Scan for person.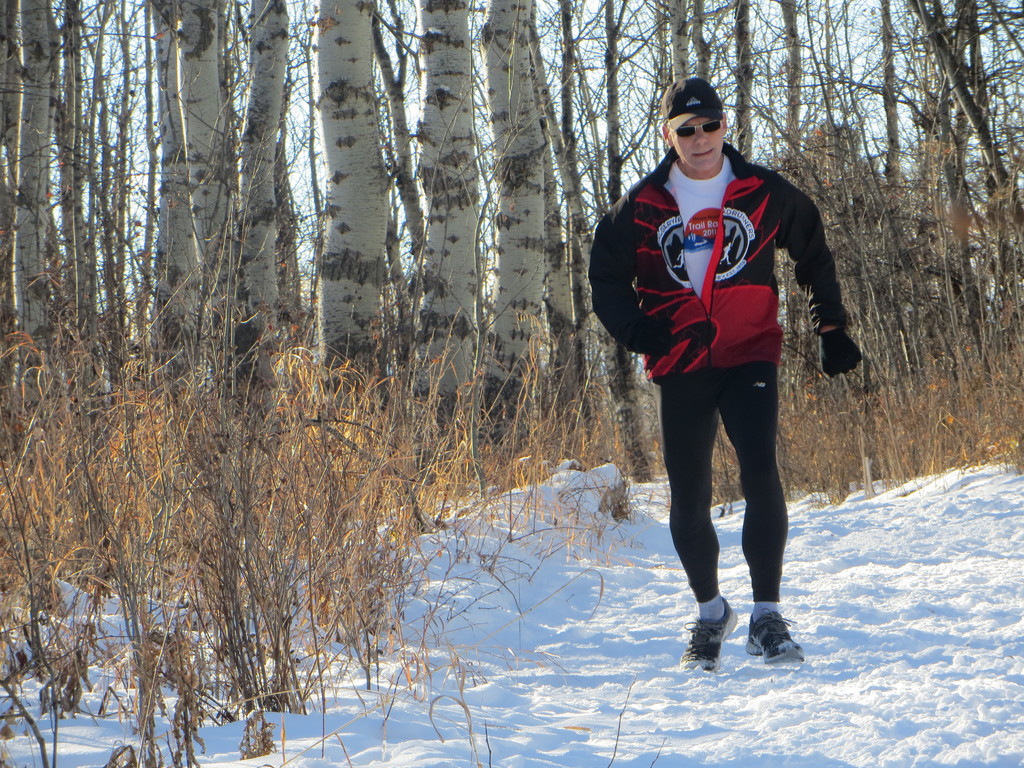
Scan result: (left=605, top=102, right=849, bottom=662).
